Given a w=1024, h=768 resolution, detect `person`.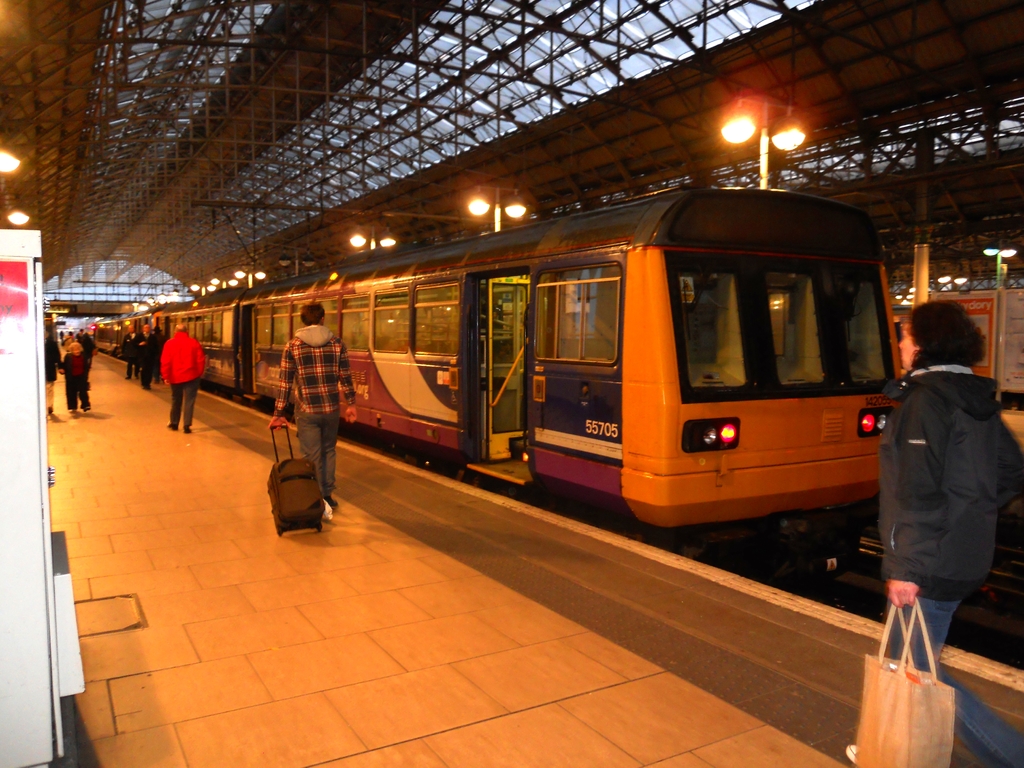
(119,323,144,383).
